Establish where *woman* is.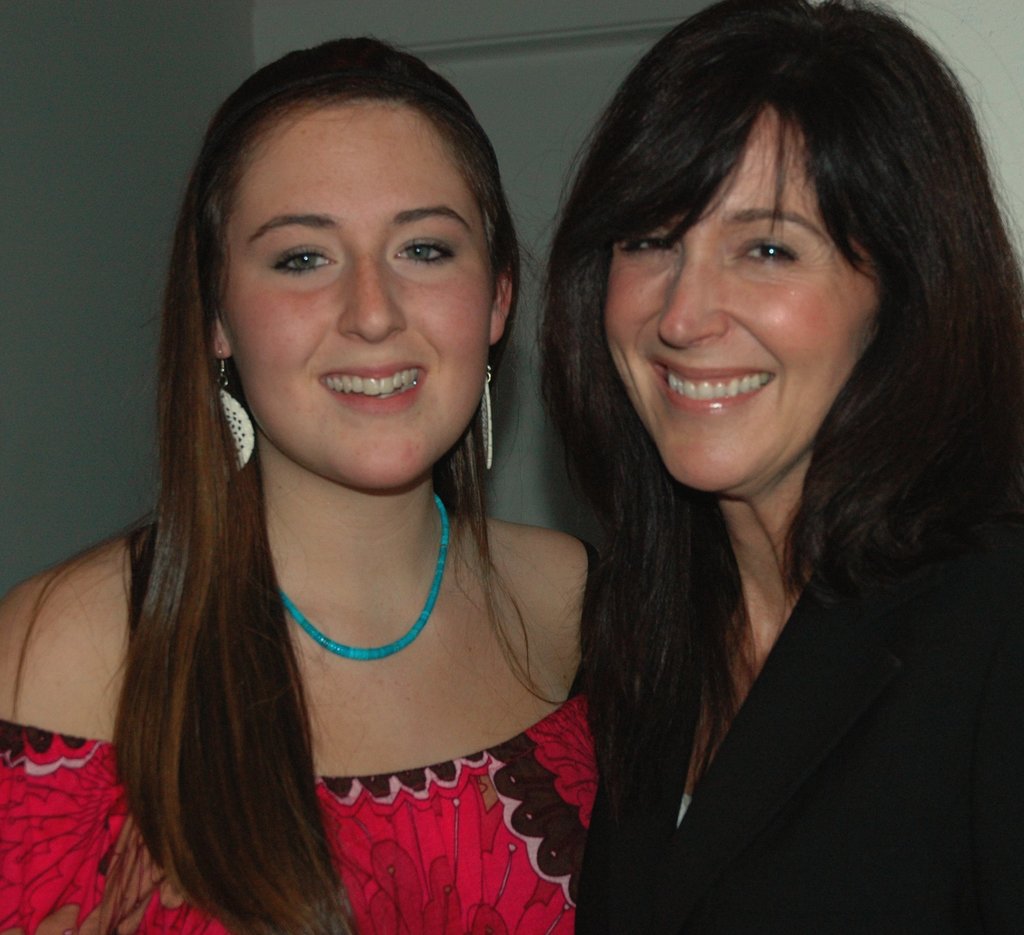
Established at 486, 0, 1001, 930.
